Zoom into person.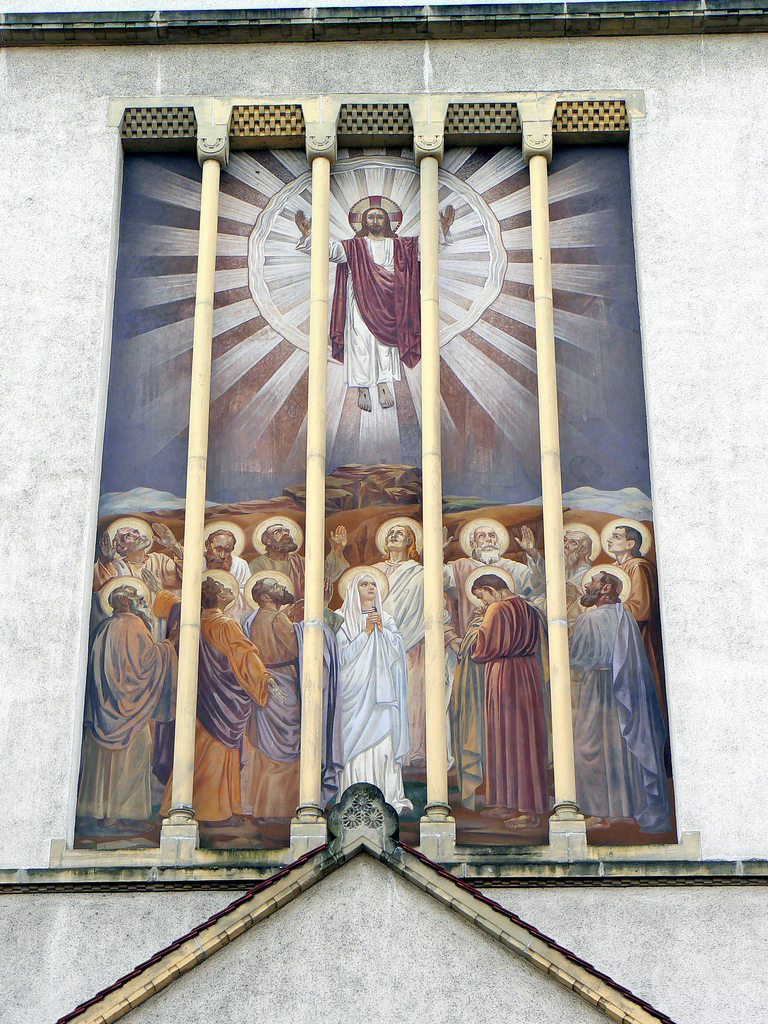
Zoom target: rect(561, 570, 683, 829).
